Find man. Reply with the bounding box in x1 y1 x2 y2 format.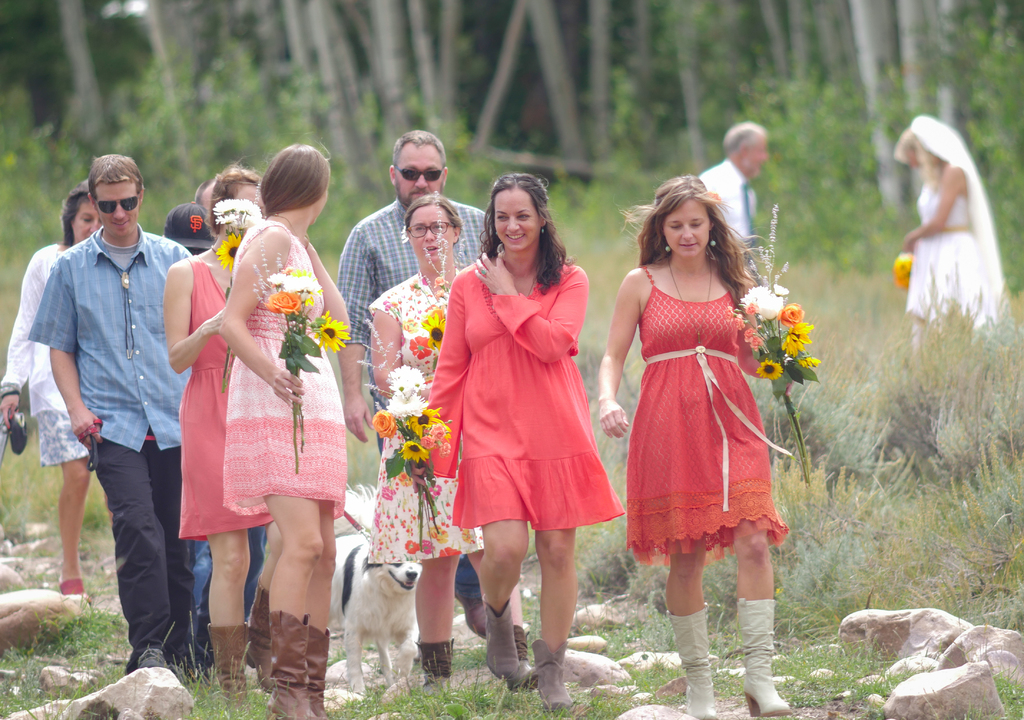
27 136 192 652.
